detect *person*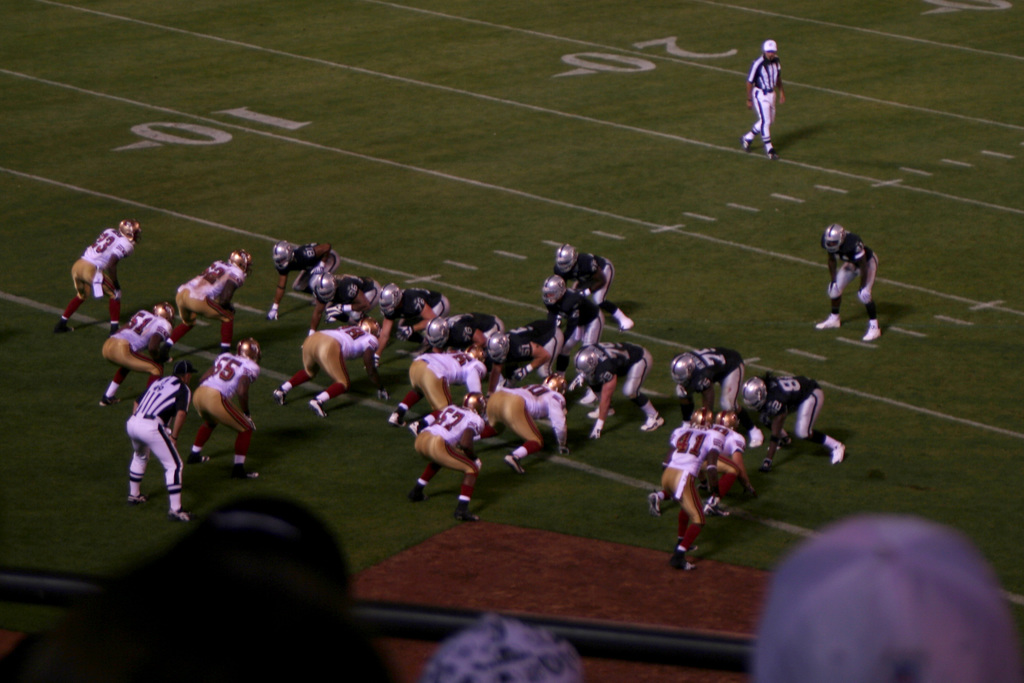
bbox(819, 225, 879, 342)
